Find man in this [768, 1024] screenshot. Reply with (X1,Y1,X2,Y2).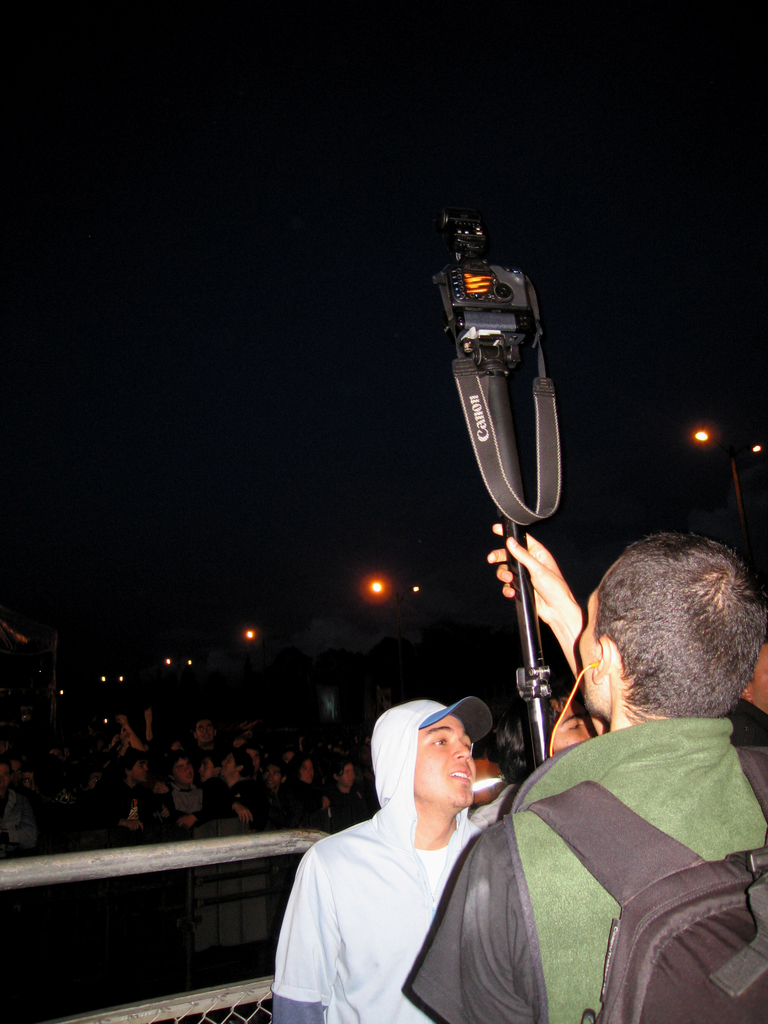
(488,513,767,1002).
